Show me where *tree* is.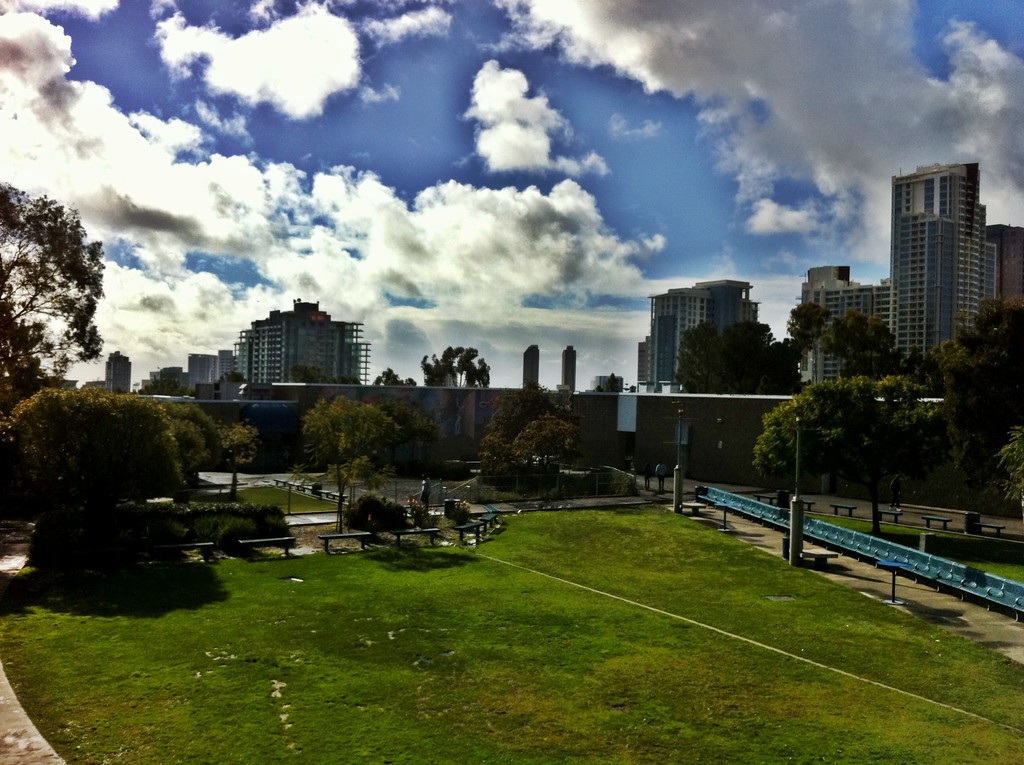
*tree* is at bbox(717, 412, 941, 518).
